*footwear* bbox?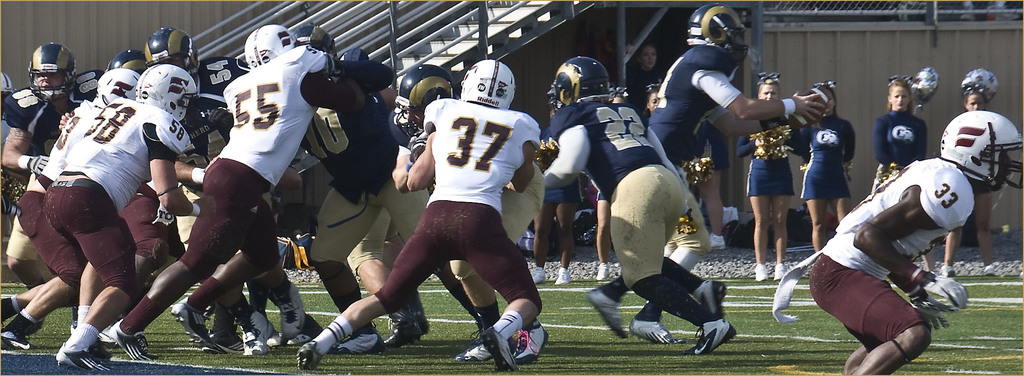
<box>530,264,547,284</box>
